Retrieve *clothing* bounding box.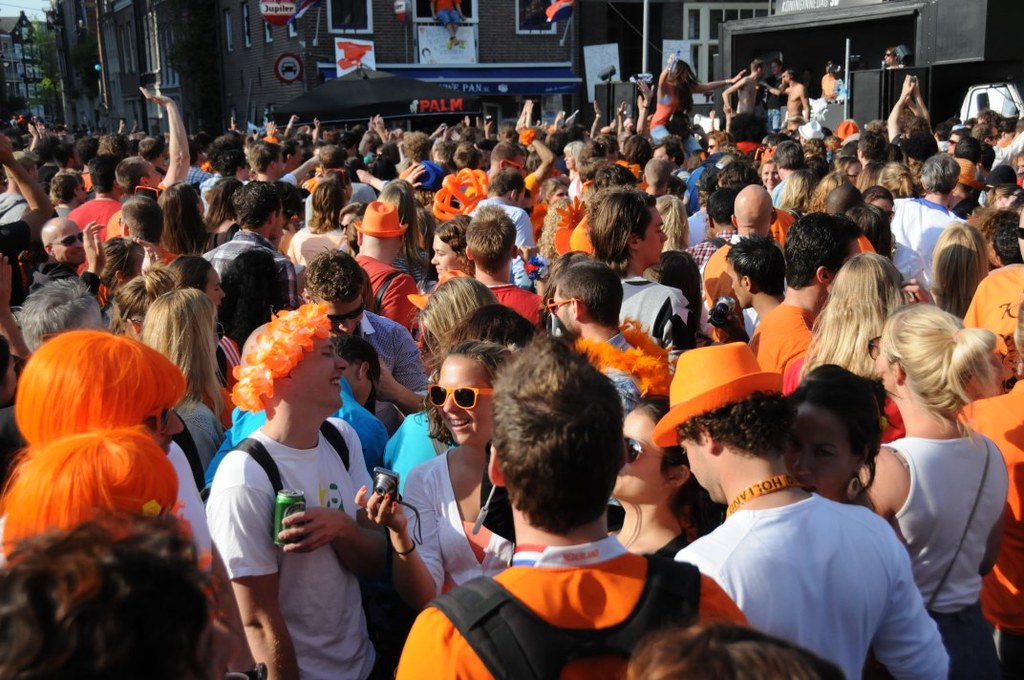
Bounding box: [433,0,463,26].
